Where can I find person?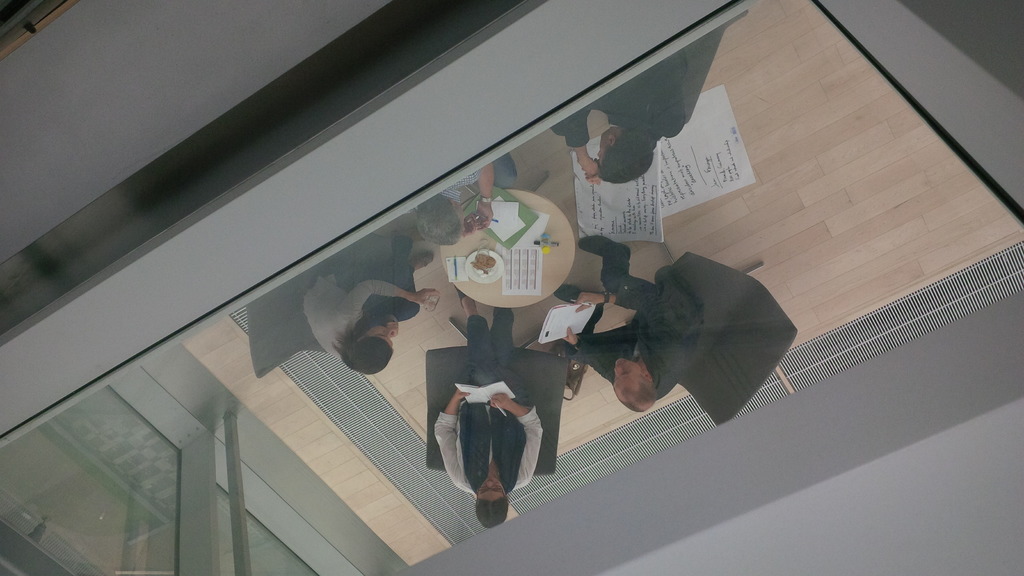
You can find it at BBox(440, 302, 546, 527).
